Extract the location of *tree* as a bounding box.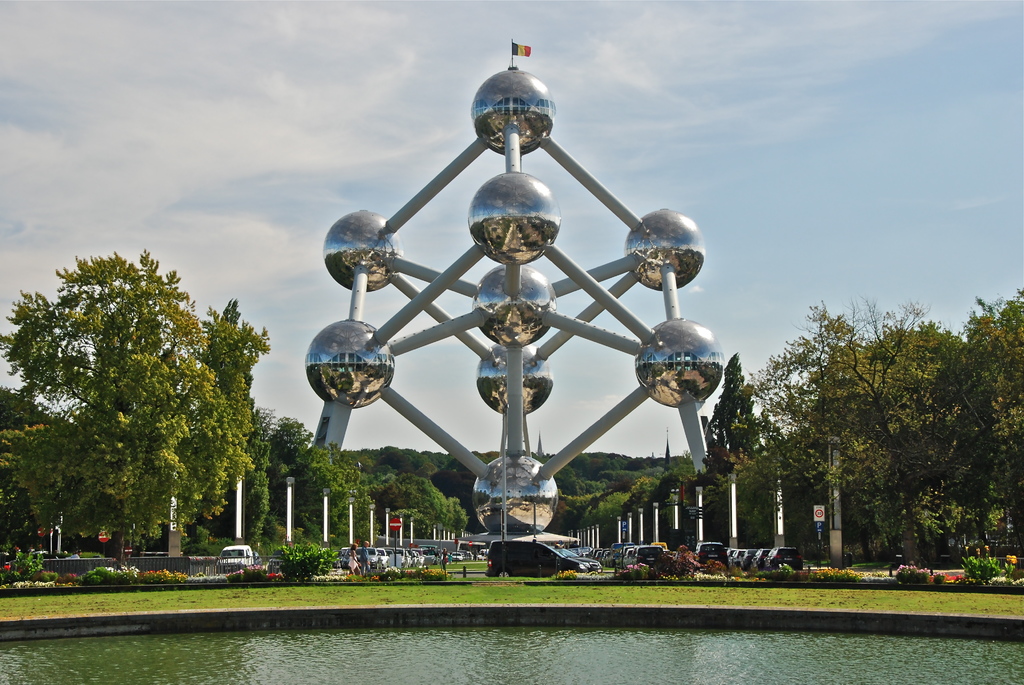
x1=845 y1=324 x2=981 y2=421.
